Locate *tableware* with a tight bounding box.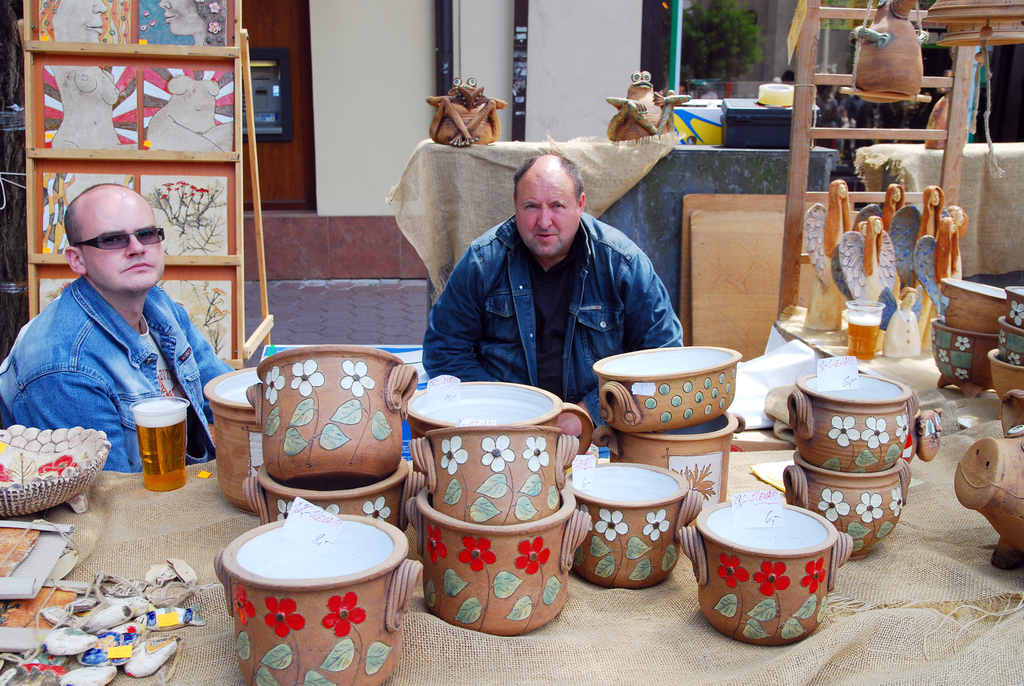
BBox(0, 430, 111, 521).
